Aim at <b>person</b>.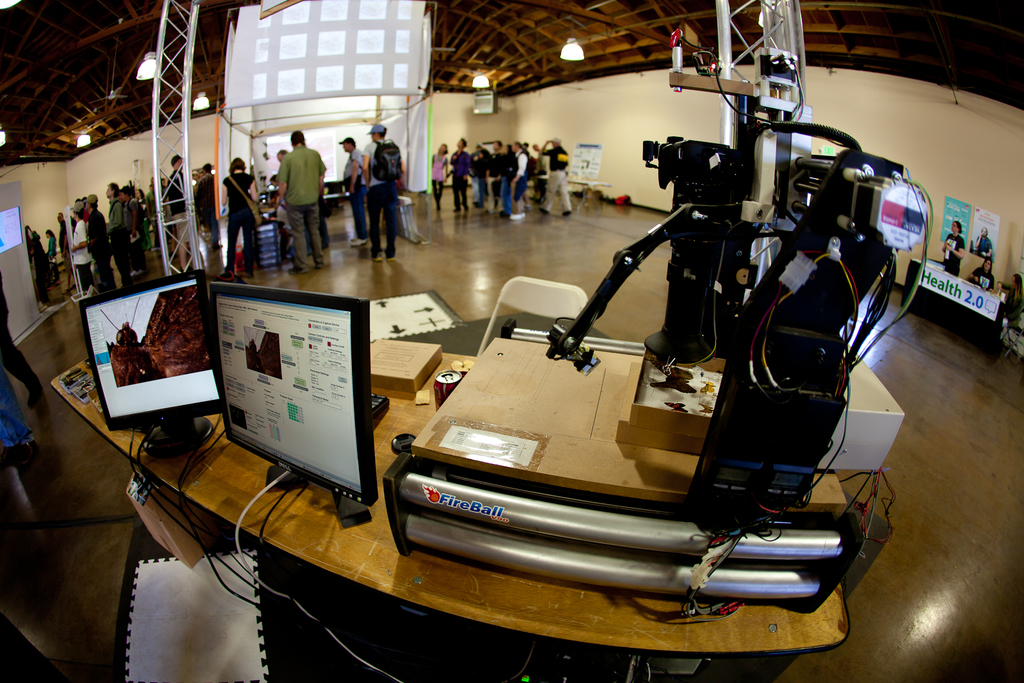
Aimed at BBox(46, 225, 55, 269).
